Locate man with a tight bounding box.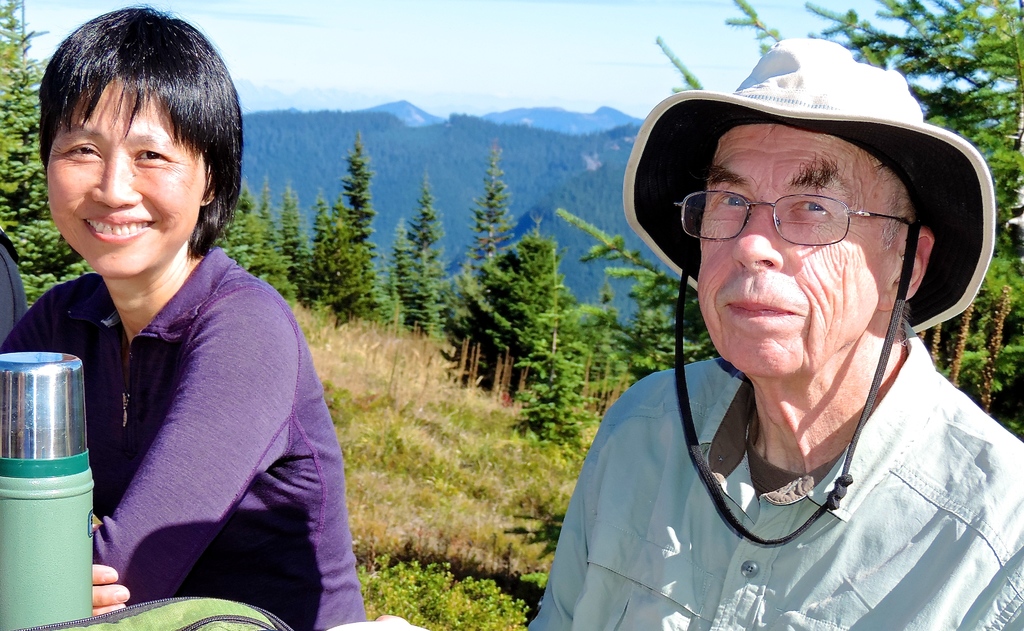
{"x1": 508, "y1": 35, "x2": 1023, "y2": 630}.
